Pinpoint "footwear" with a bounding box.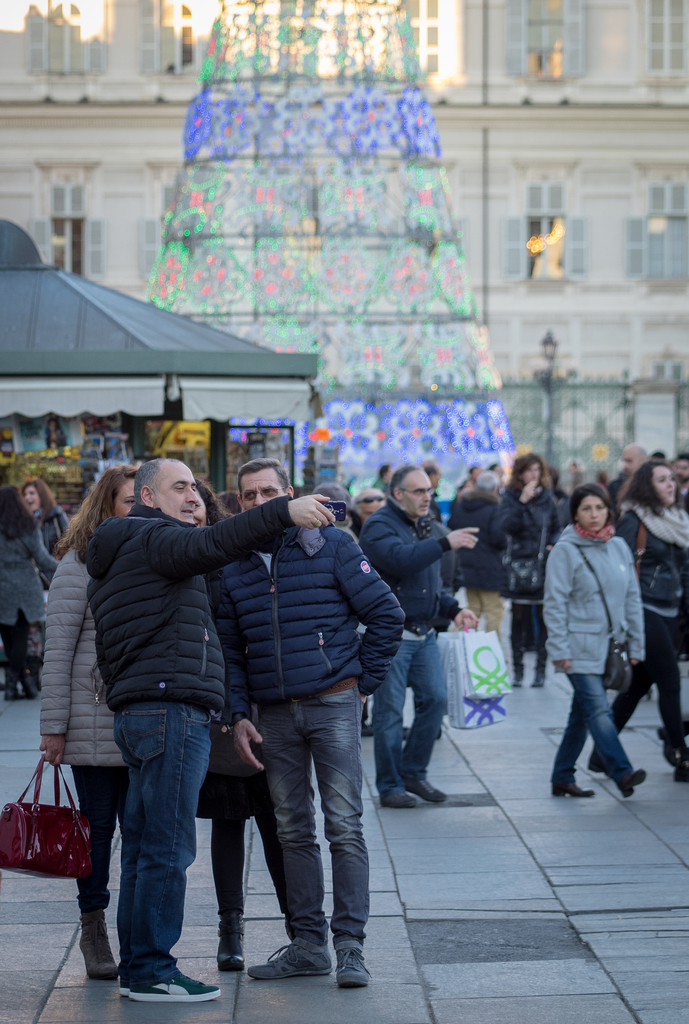
region(665, 755, 688, 781).
